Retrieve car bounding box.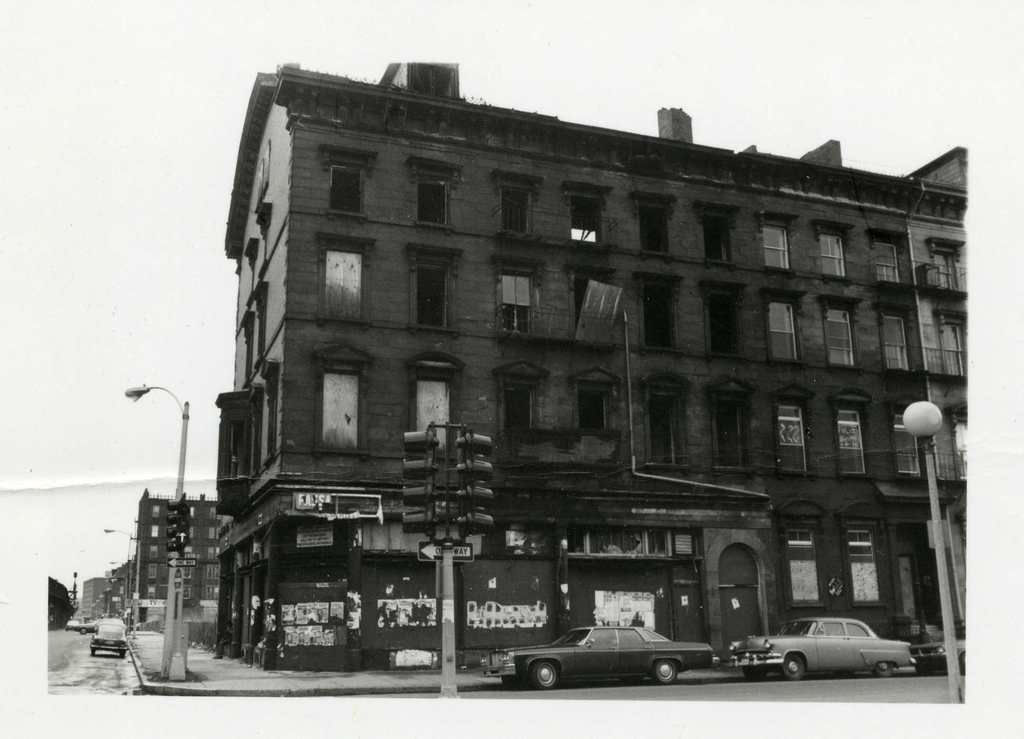
Bounding box: bbox=(915, 629, 973, 676).
